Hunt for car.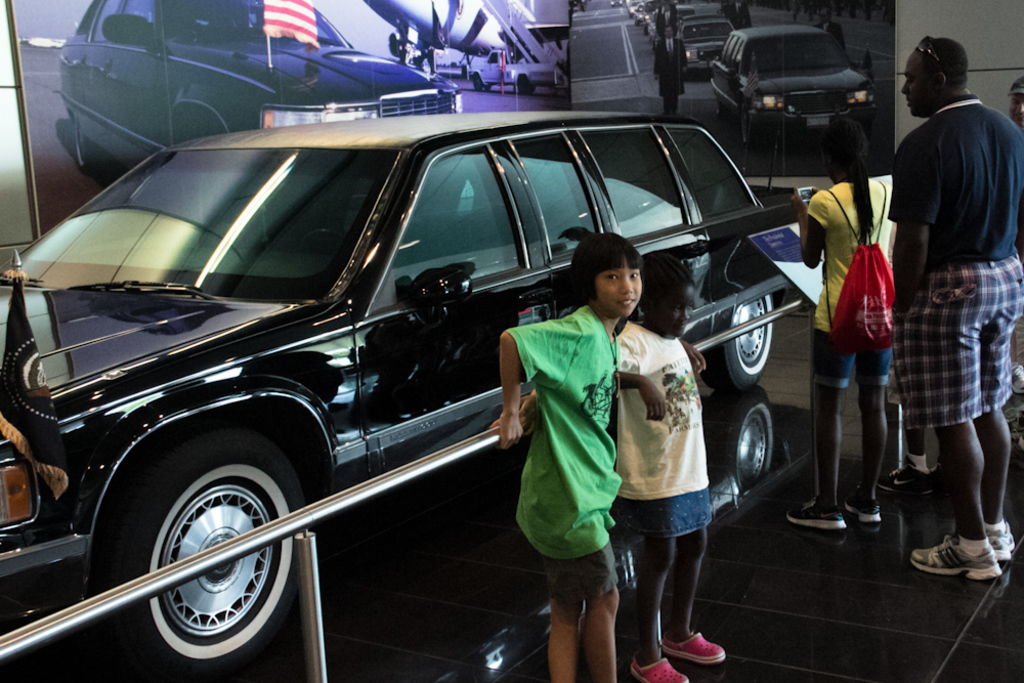
Hunted down at bbox=(56, 0, 447, 170).
